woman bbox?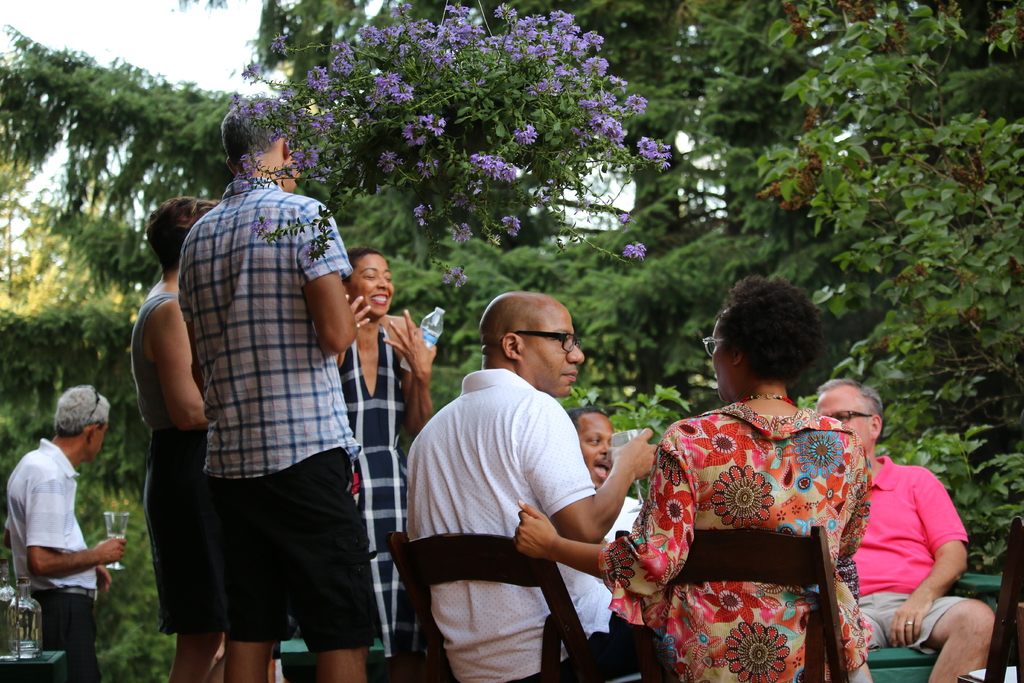
detection(623, 270, 896, 682)
